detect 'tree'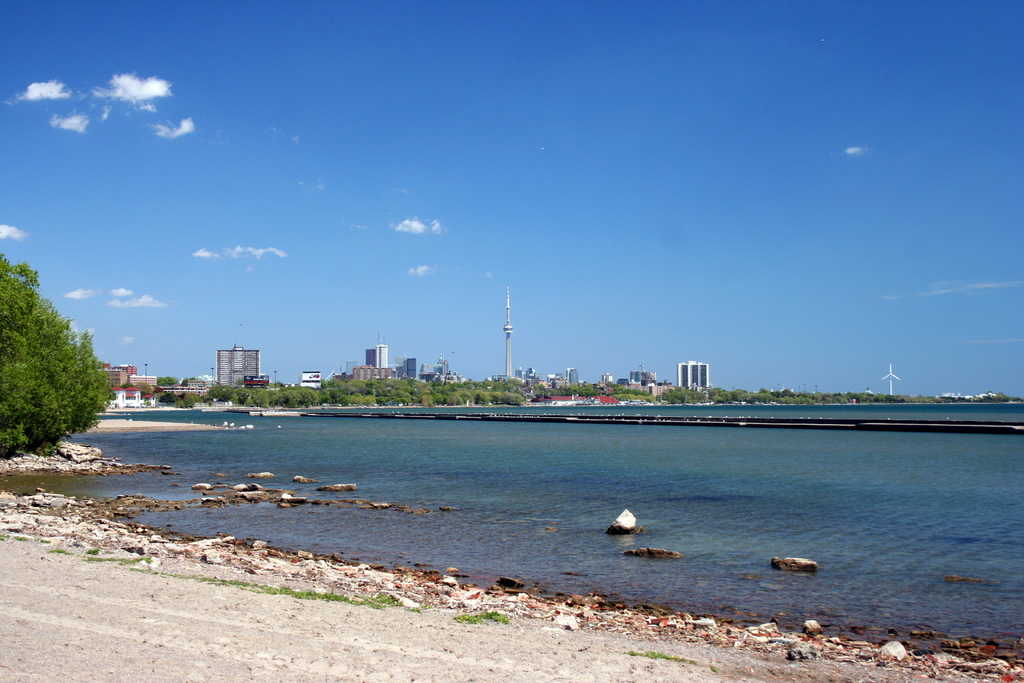
[267, 388, 291, 406]
